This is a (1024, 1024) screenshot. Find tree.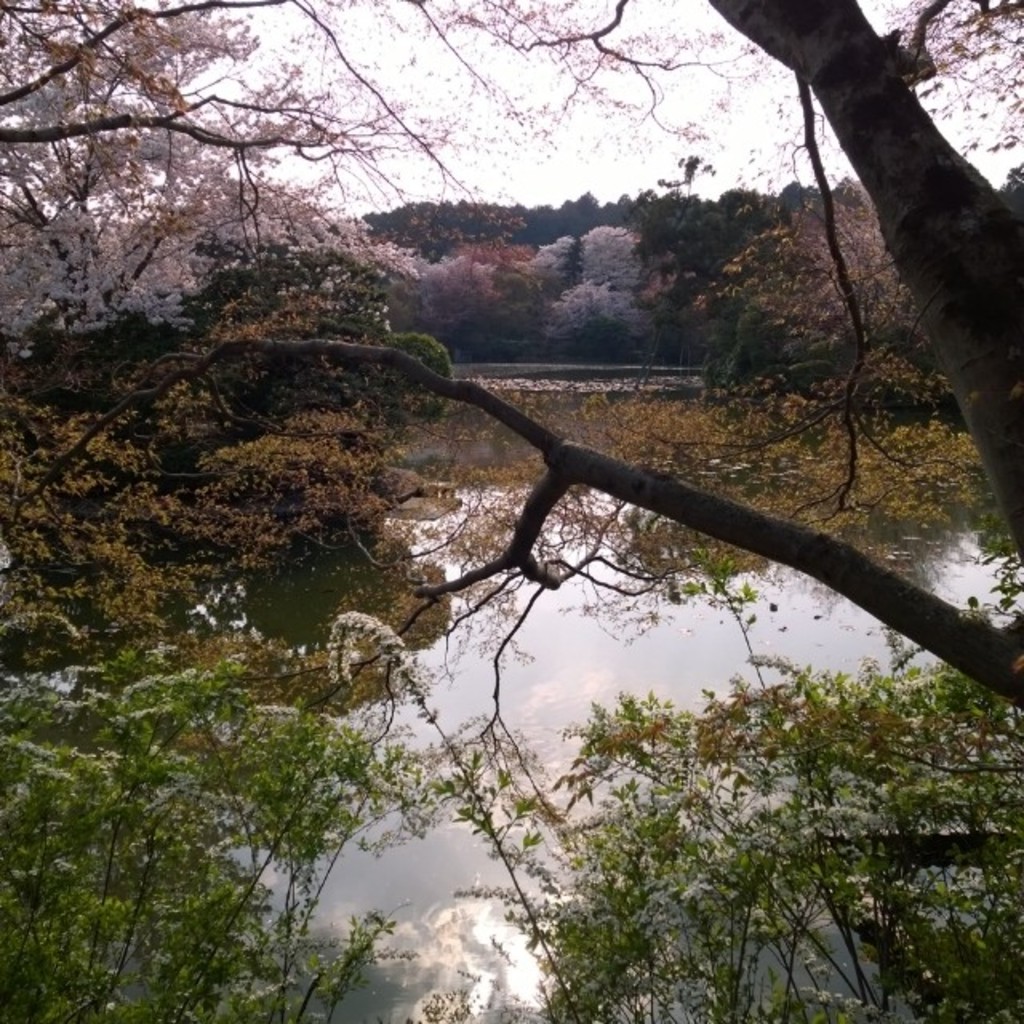
Bounding box: <region>362, 200, 574, 261</region>.
